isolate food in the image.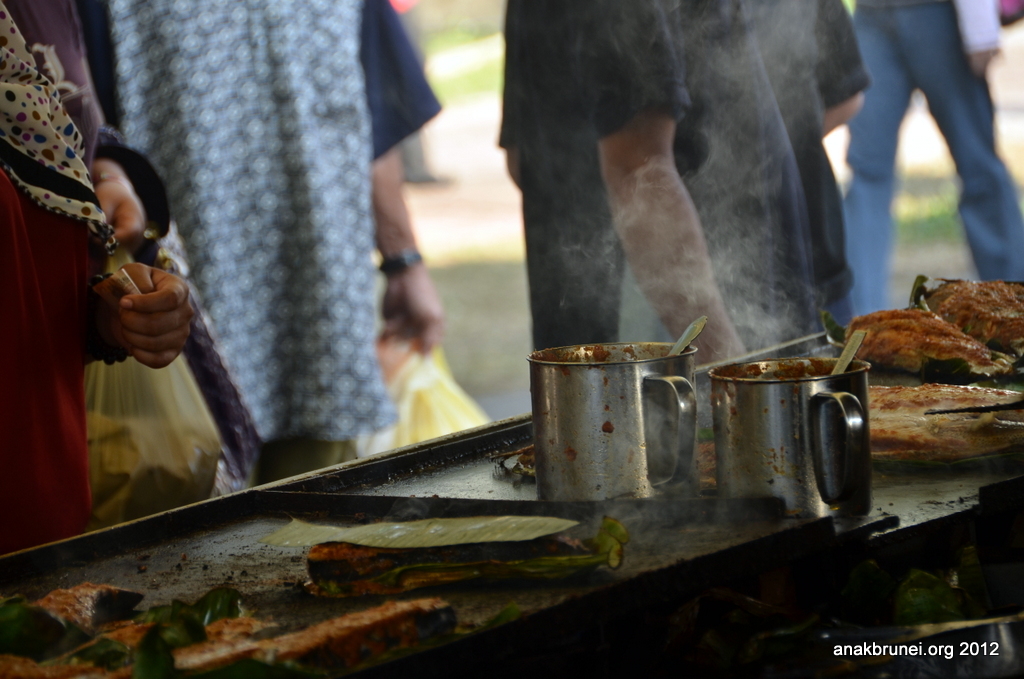
Isolated region: left=901, top=269, right=1023, bottom=354.
